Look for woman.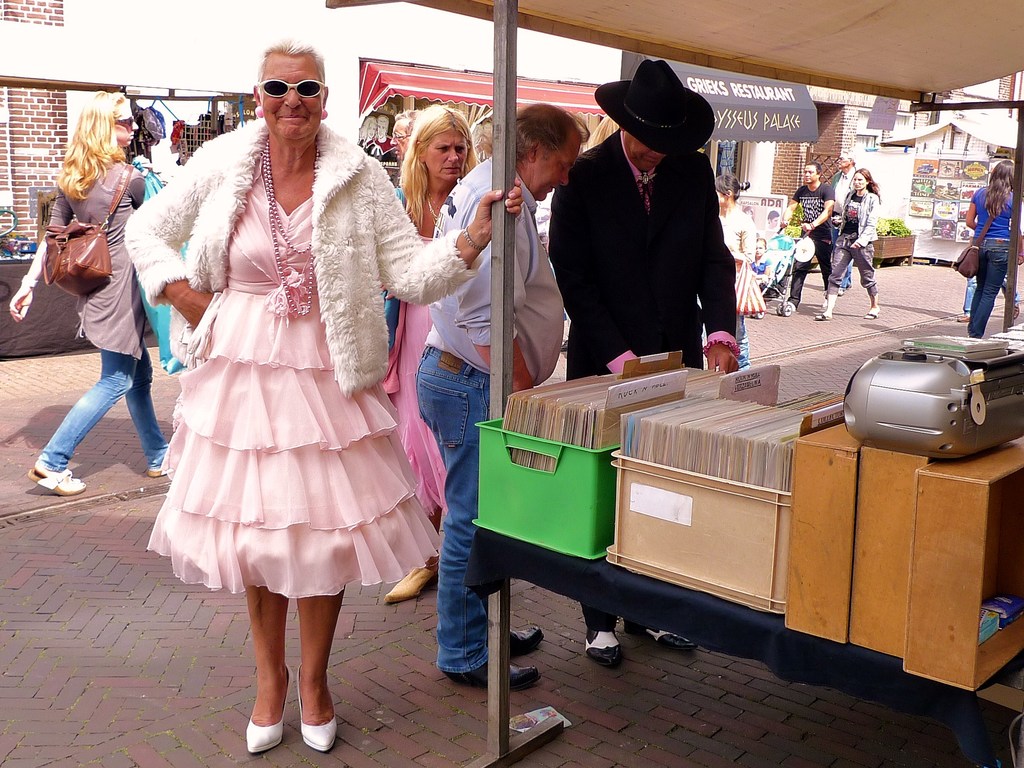
Found: {"left": 150, "top": 89, "right": 520, "bottom": 715}.
